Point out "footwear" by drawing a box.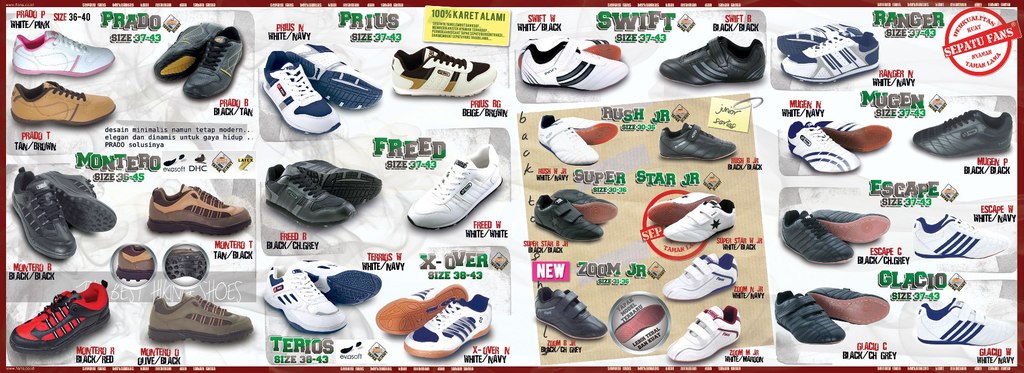
crop(291, 40, 381, 110).
